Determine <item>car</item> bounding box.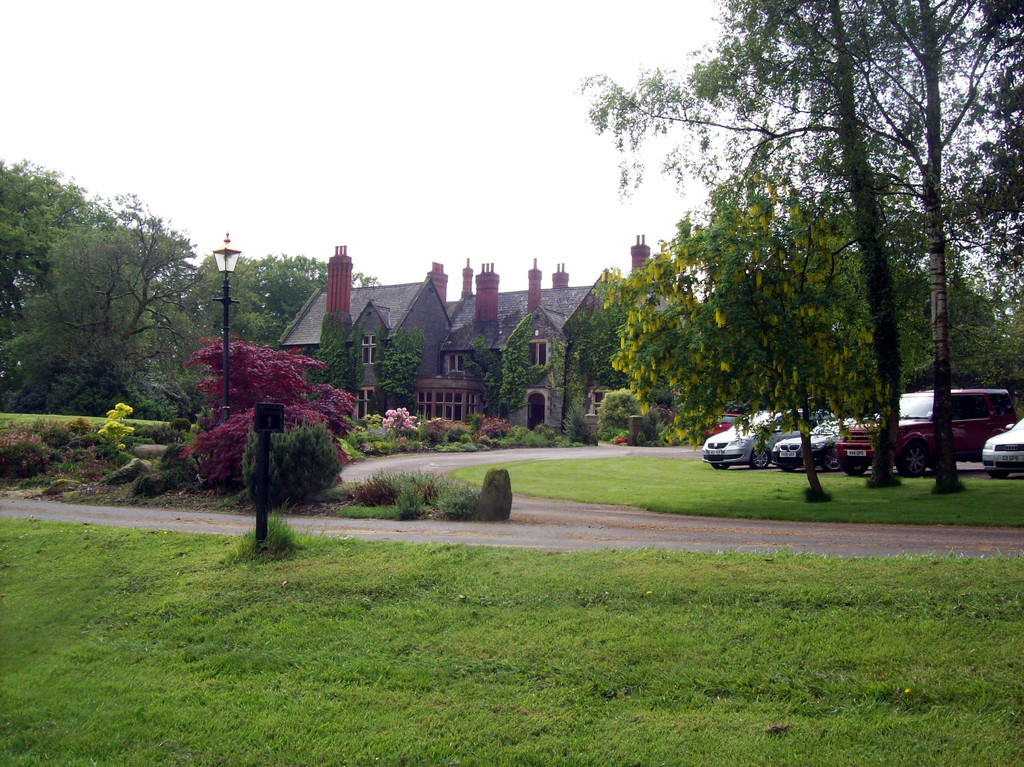
Determined: left=701, top=406, right=812, bottom=464.
